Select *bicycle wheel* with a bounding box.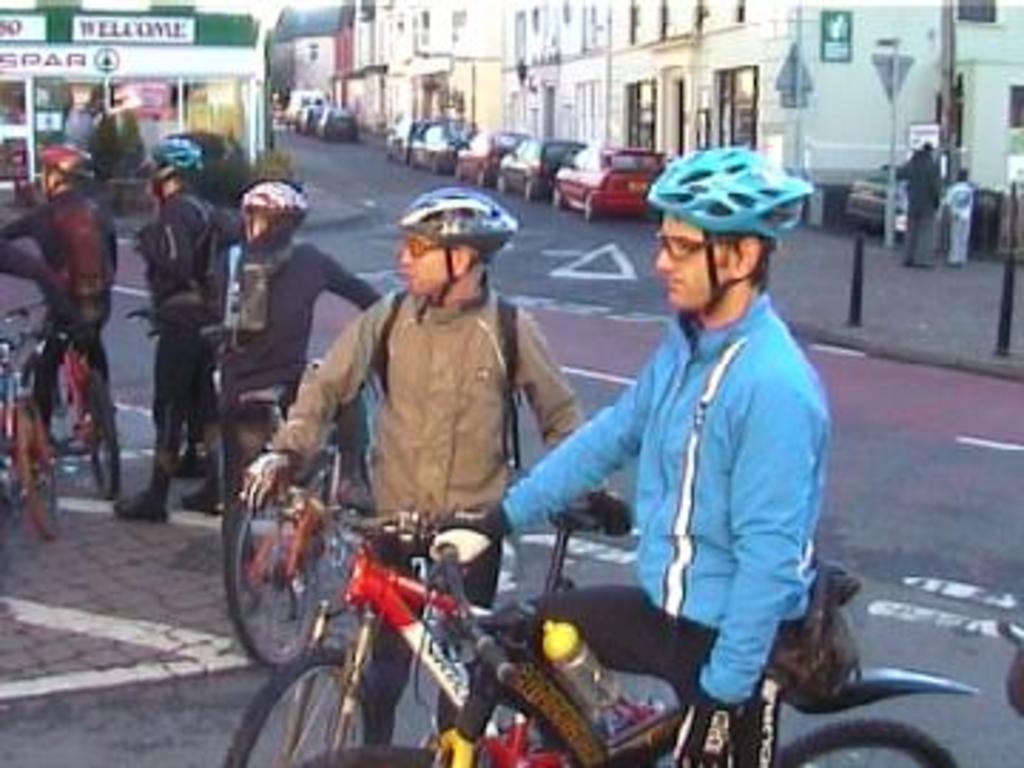
[782, 720, 964, 765].
